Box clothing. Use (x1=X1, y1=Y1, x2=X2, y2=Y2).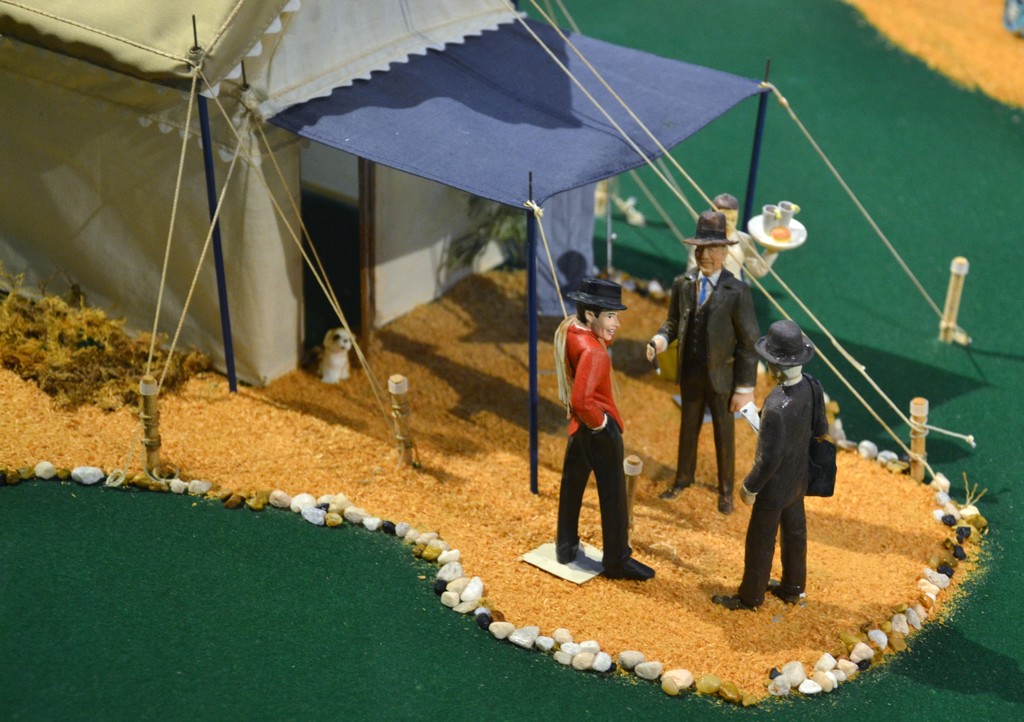
(x1=648, y1=263, x2=757, y2=504).
